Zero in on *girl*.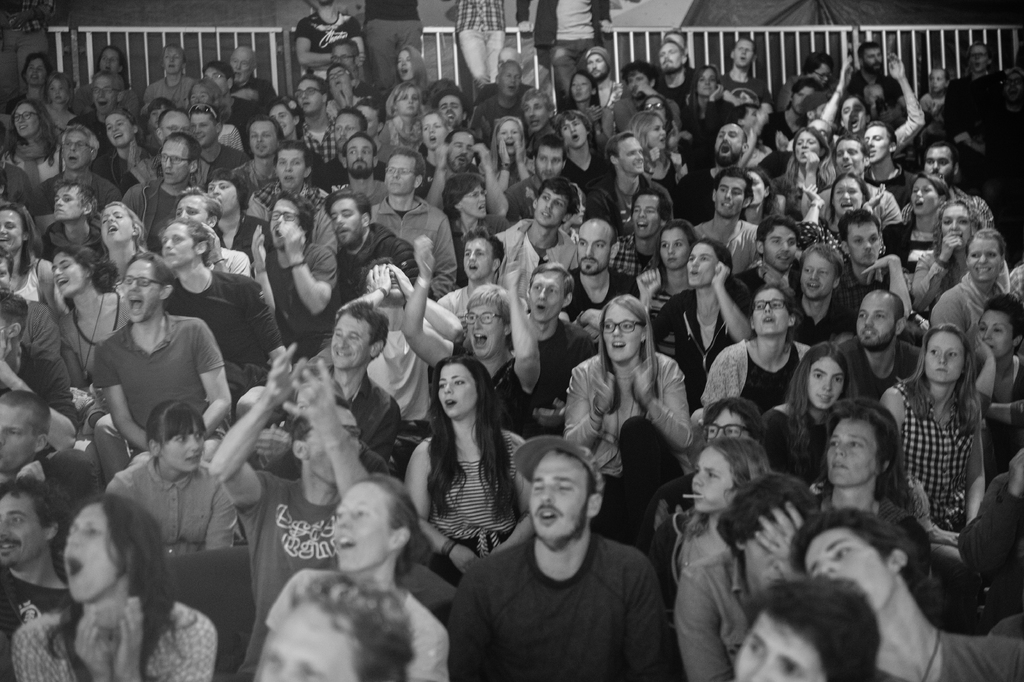
Zeroed in: Rect(248, 471, 444, 681).
